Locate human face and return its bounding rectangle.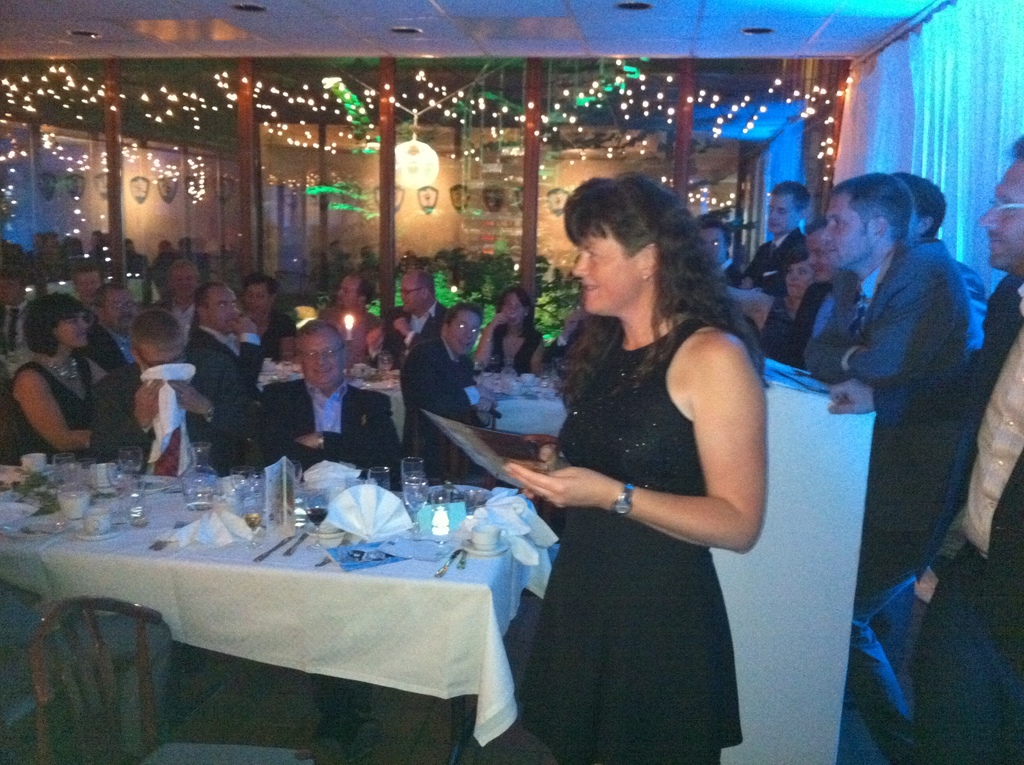
crop(74, 271, 104, 293).
